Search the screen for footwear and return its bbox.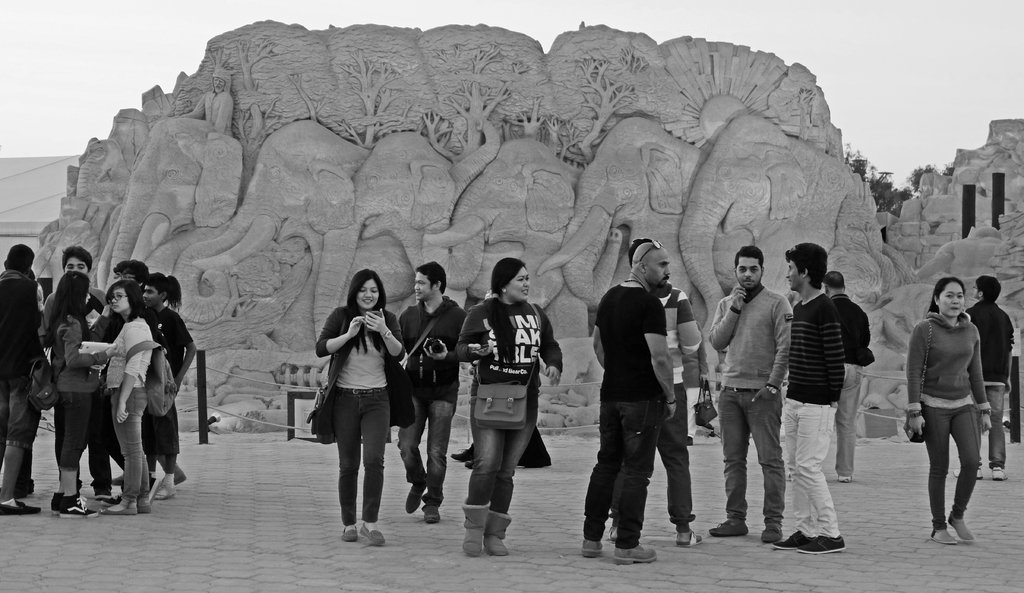
Found: bbox(159, 457, 183, 491).
